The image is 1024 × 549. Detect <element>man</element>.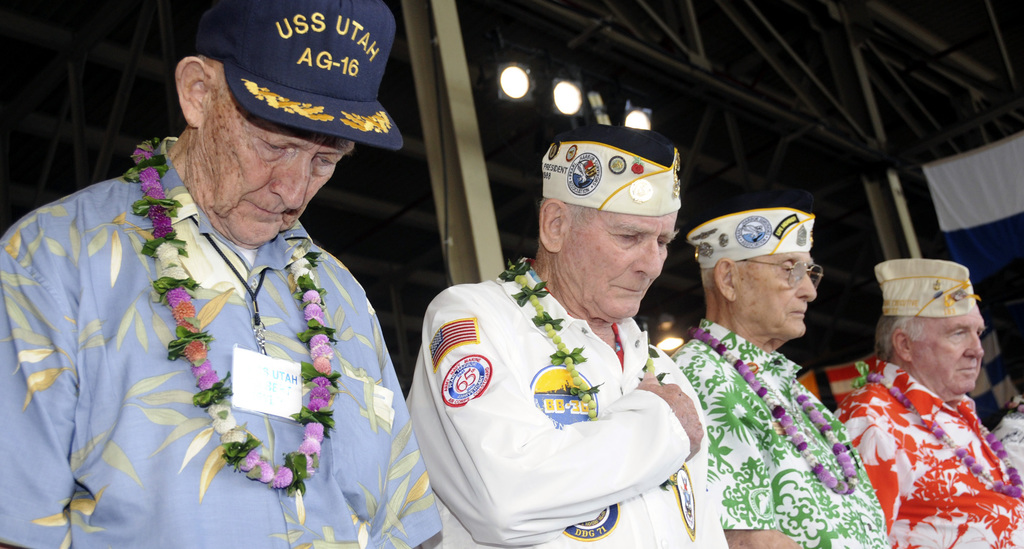
Detection: (x1=835, y1=256, x2=1023, y2=548).
